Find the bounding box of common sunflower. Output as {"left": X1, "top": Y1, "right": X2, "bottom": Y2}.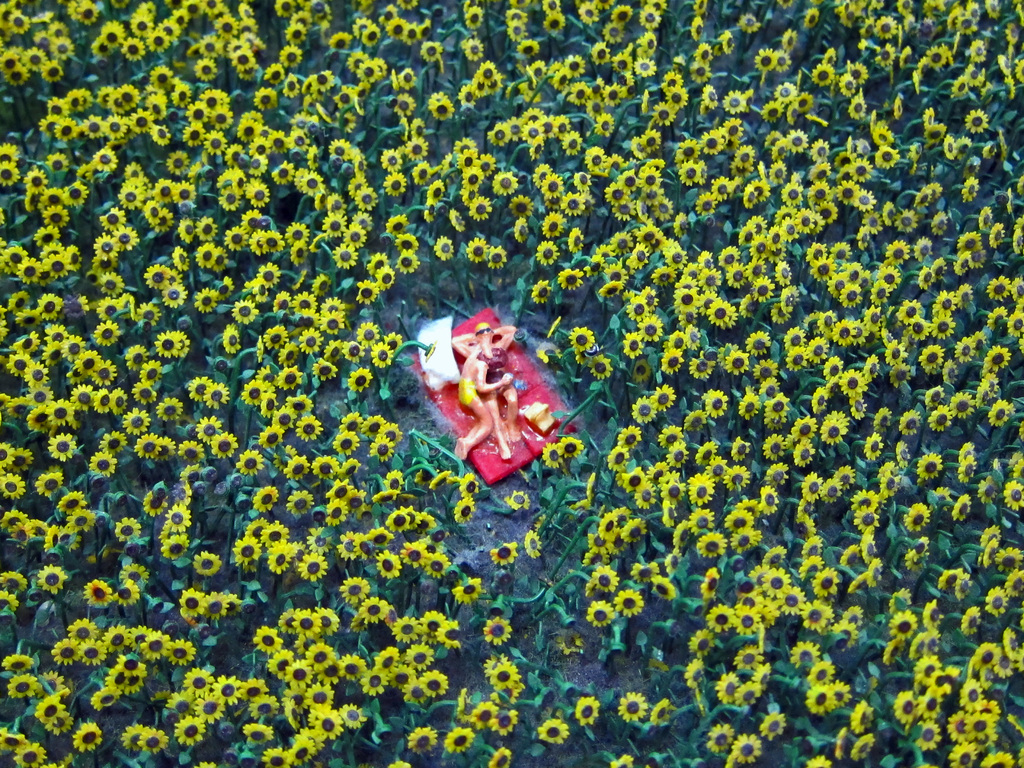
{"left": 211, "top": 429, "right": 235, "bottom": 457}.
